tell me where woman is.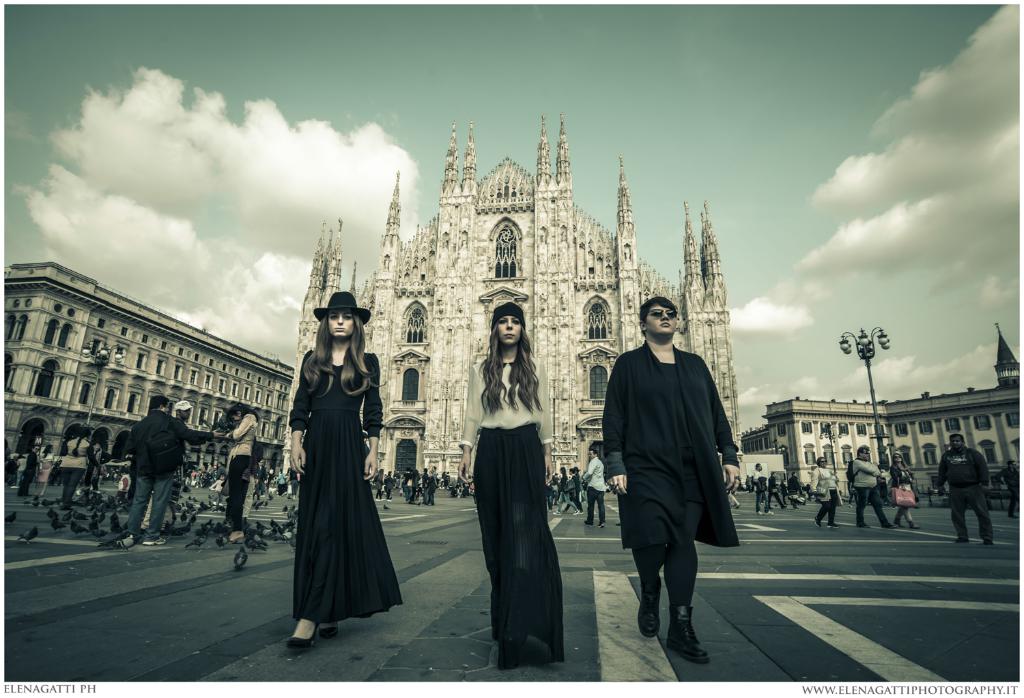
woman is at [606,296,739,667].
